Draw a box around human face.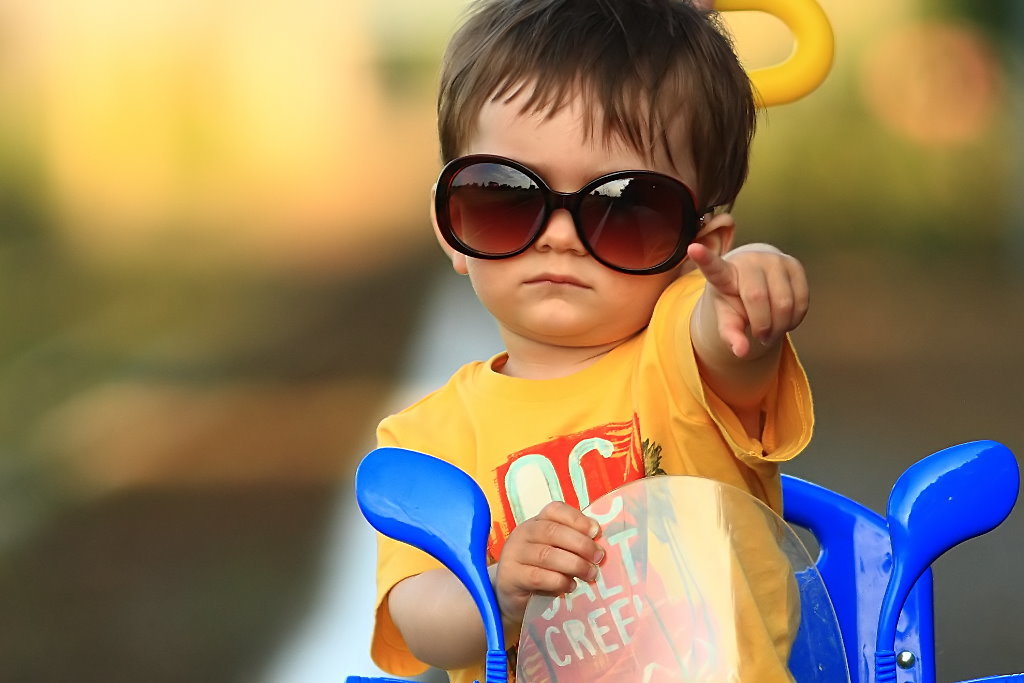
{"x1": 455, "y1": 58, "x2": 709, "y2": 345}.
